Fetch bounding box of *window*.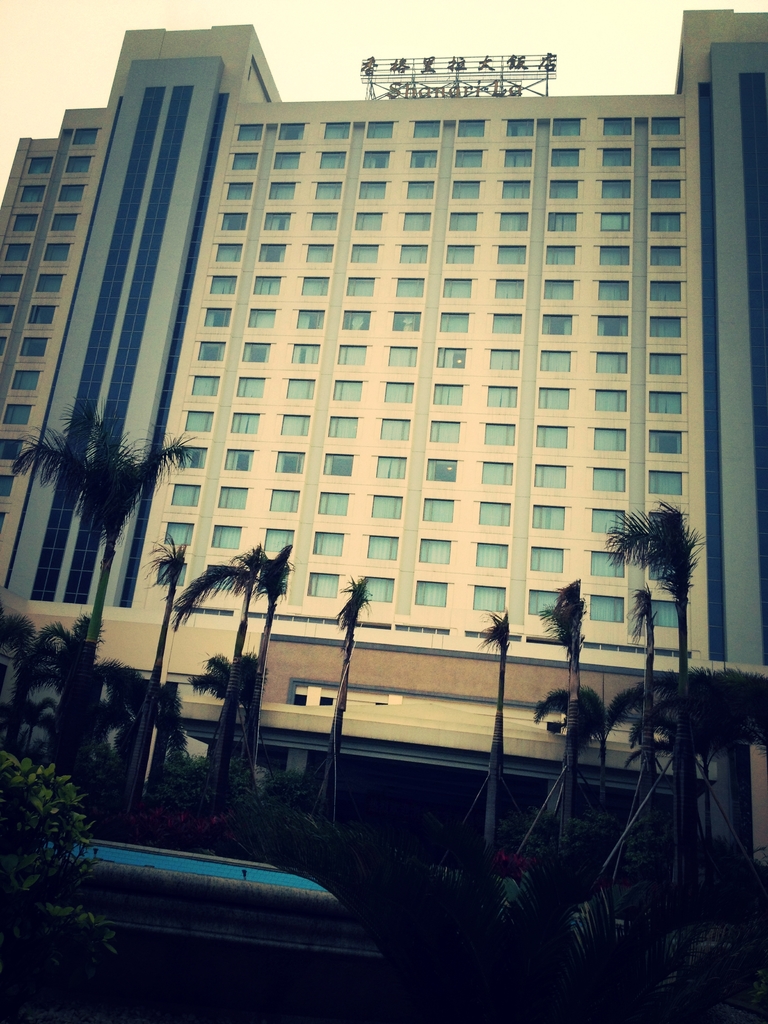
Bbox: 243,342,269,360.
